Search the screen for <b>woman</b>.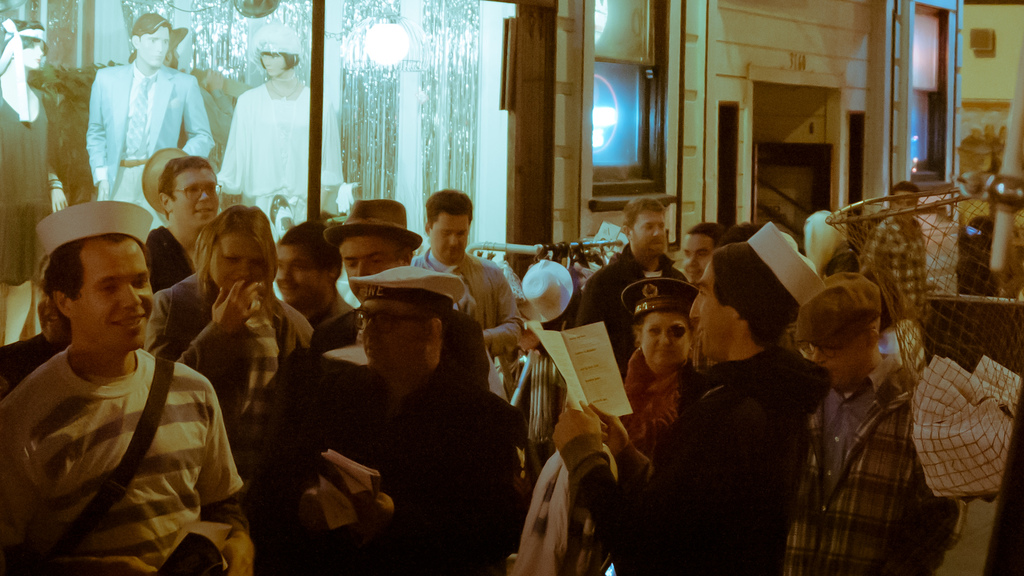
Found at (605,275,697,465).
